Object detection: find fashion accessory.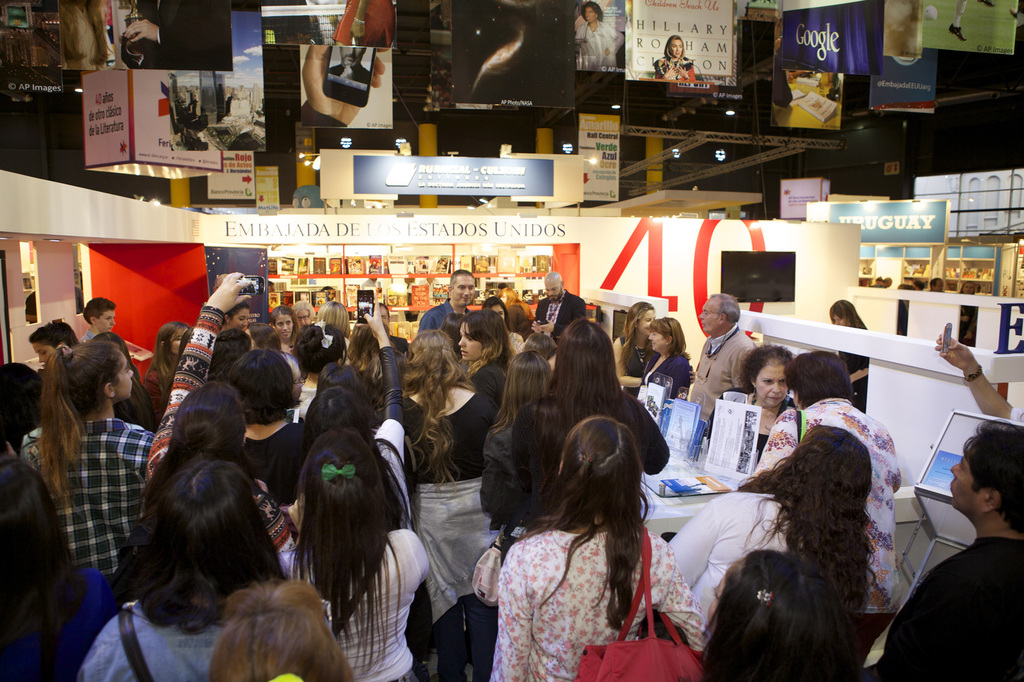
(left=307, top=320, right=334, bottom=350).
